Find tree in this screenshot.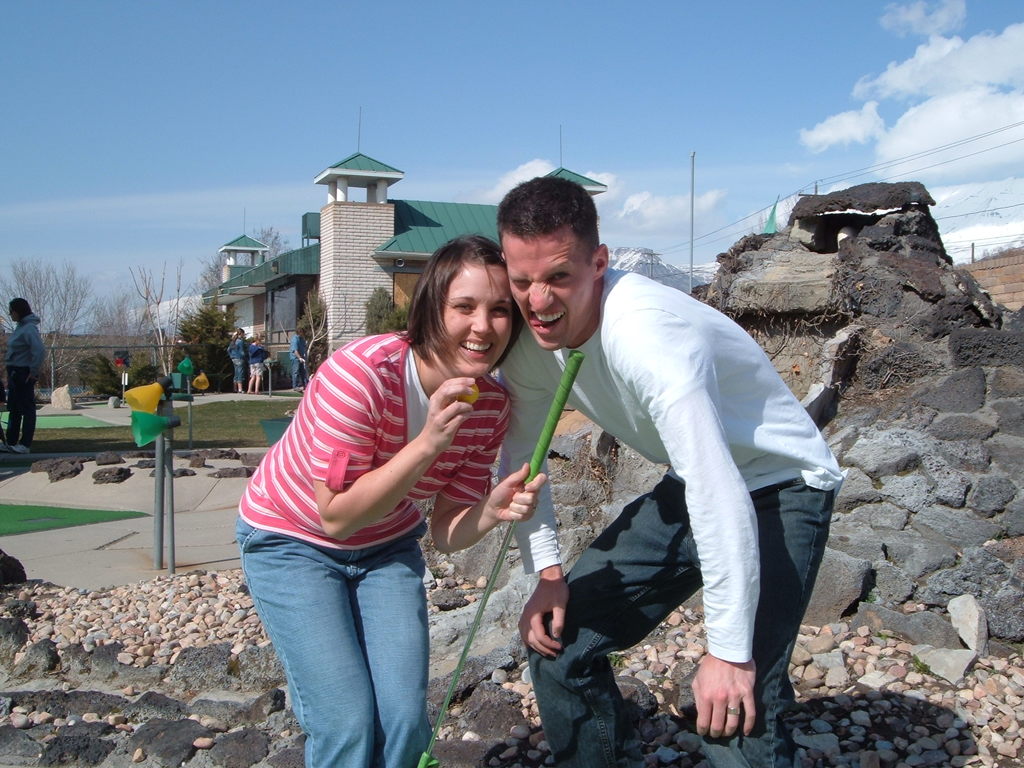
The bounding box for tree is Rect(2, 260, 232, 369).
